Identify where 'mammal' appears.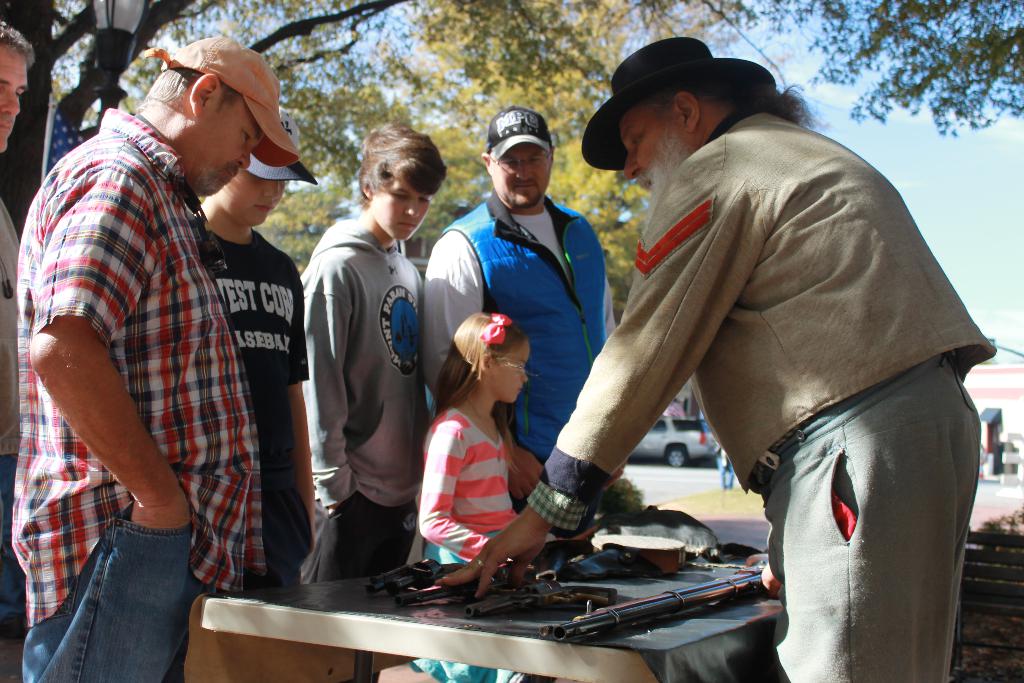
Appears at bbox=[483, 68, 996, 634].
